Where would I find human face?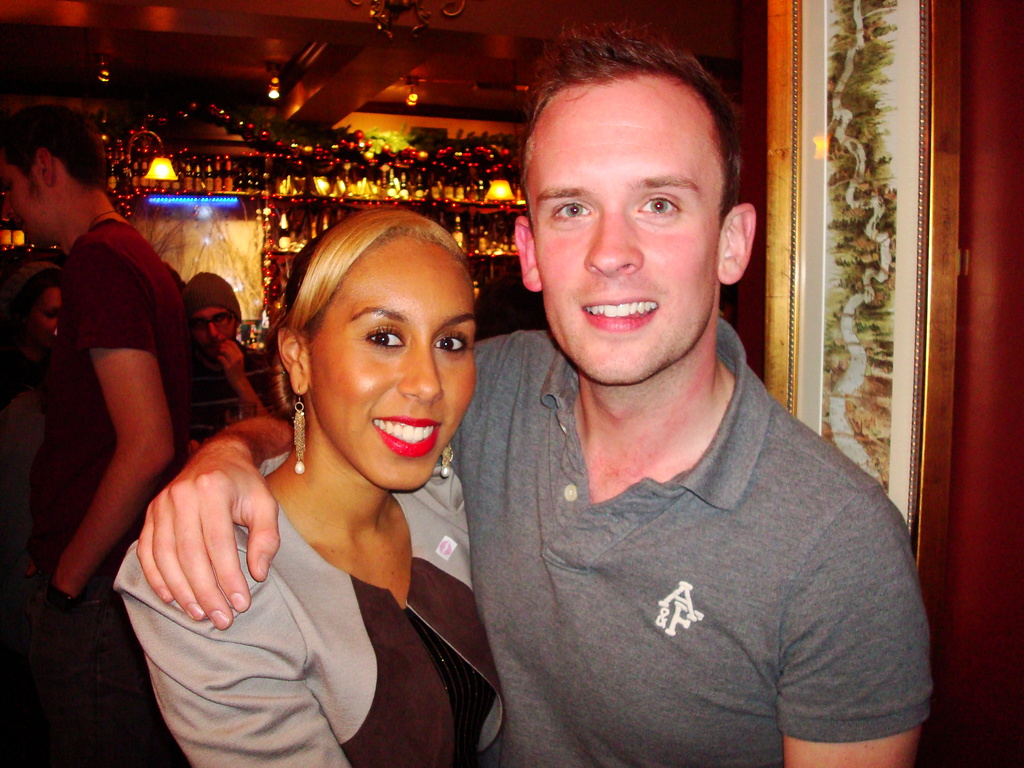
At [529, 58, 719, 372].
